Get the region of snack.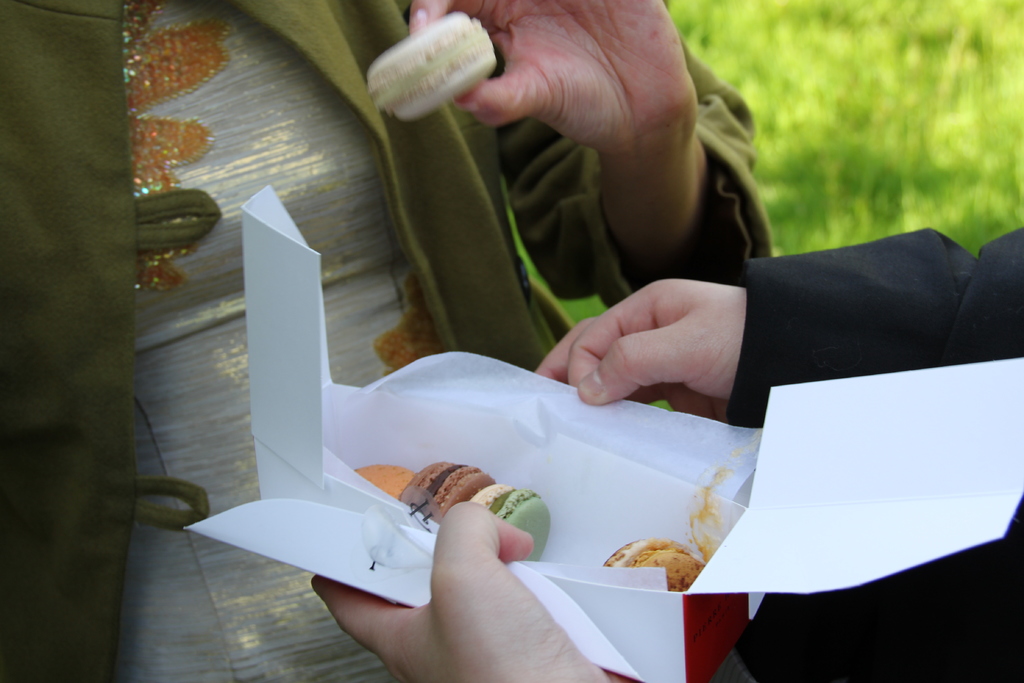
crop(585, 530, 705, 597).
